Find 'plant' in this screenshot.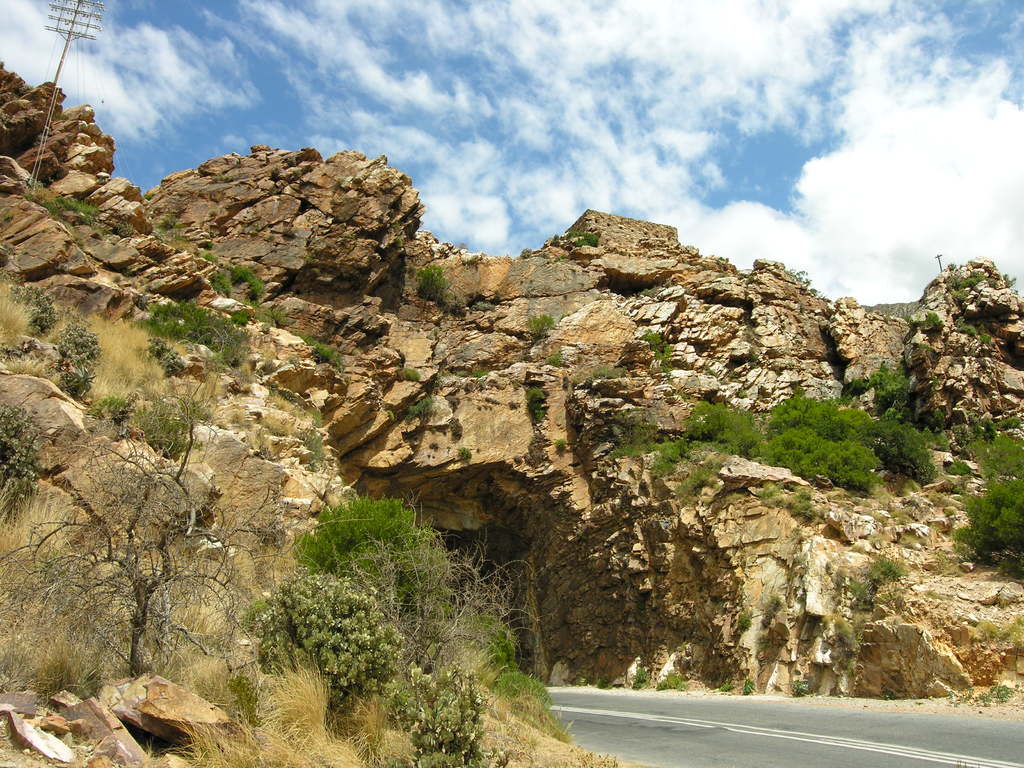
The bounding box for 'plant' is [x1=141, y1=191, x2=157, y2=202].
